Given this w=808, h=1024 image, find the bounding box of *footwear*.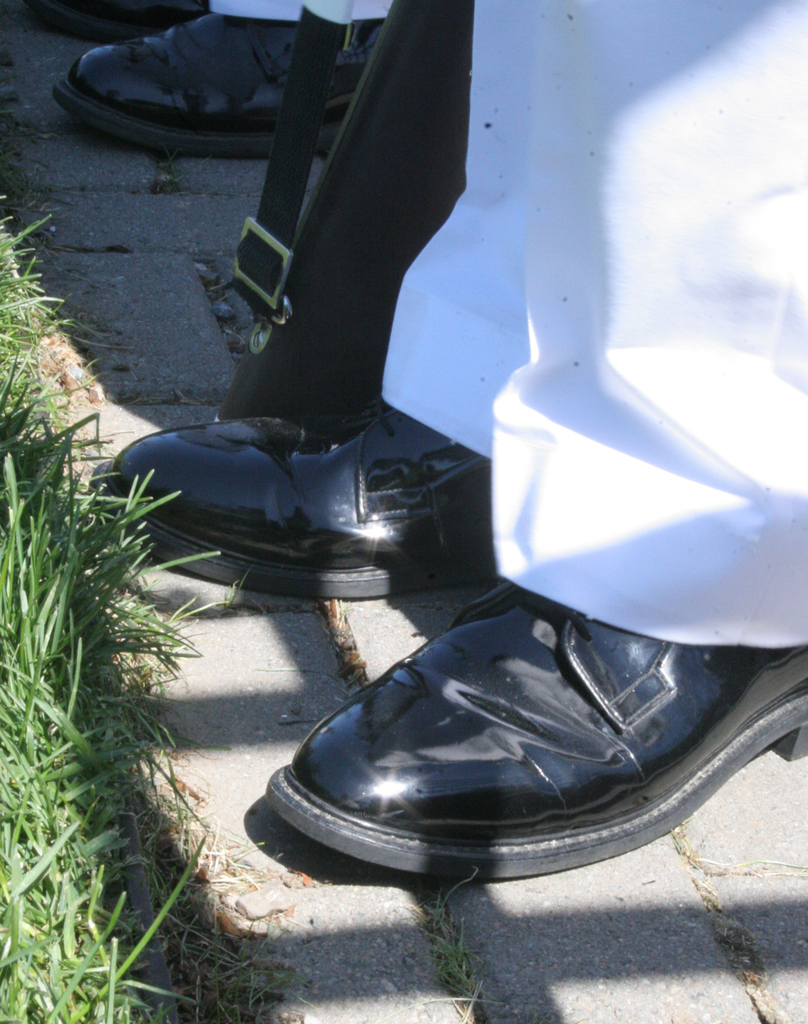
crop(261, 570, 807, 880).
